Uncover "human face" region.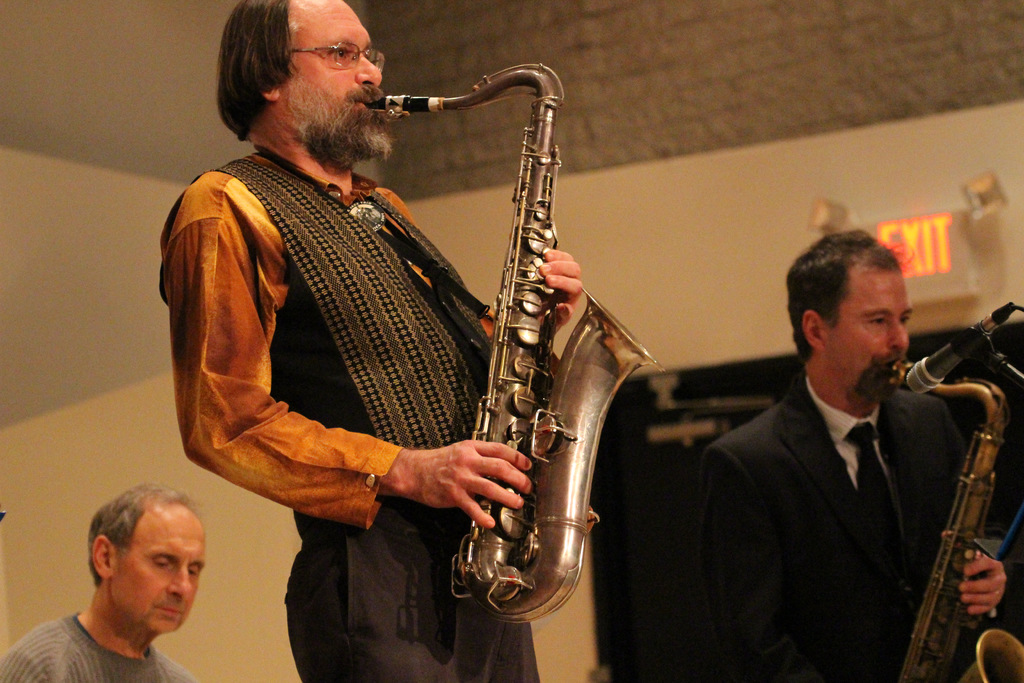
Uncovered: left=278, top=1, right=394, bottom=158.
